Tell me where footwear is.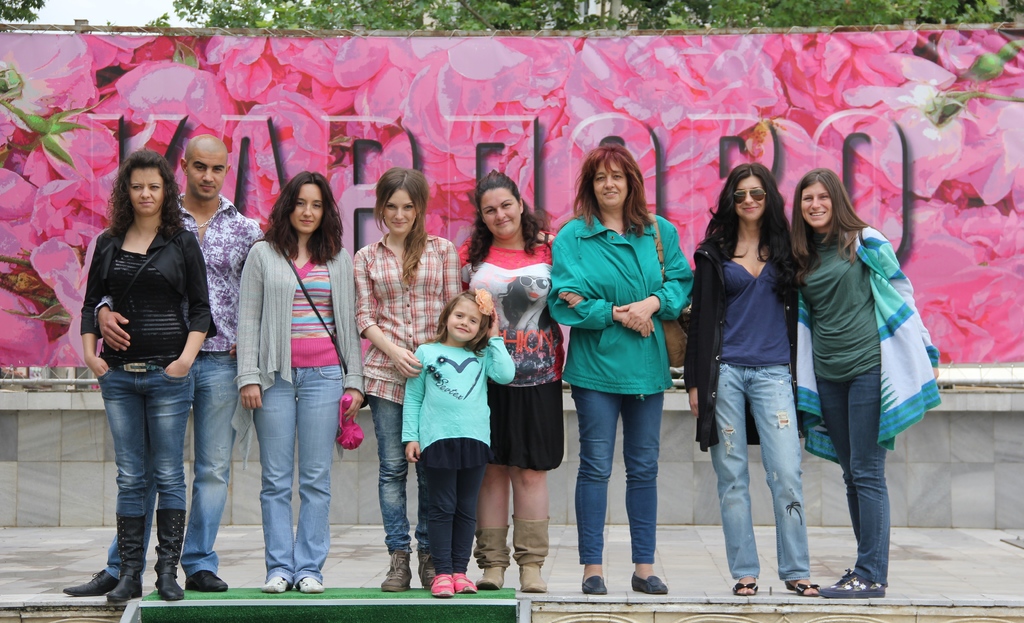
footwear is at box=[785, 579, 824, 597].
